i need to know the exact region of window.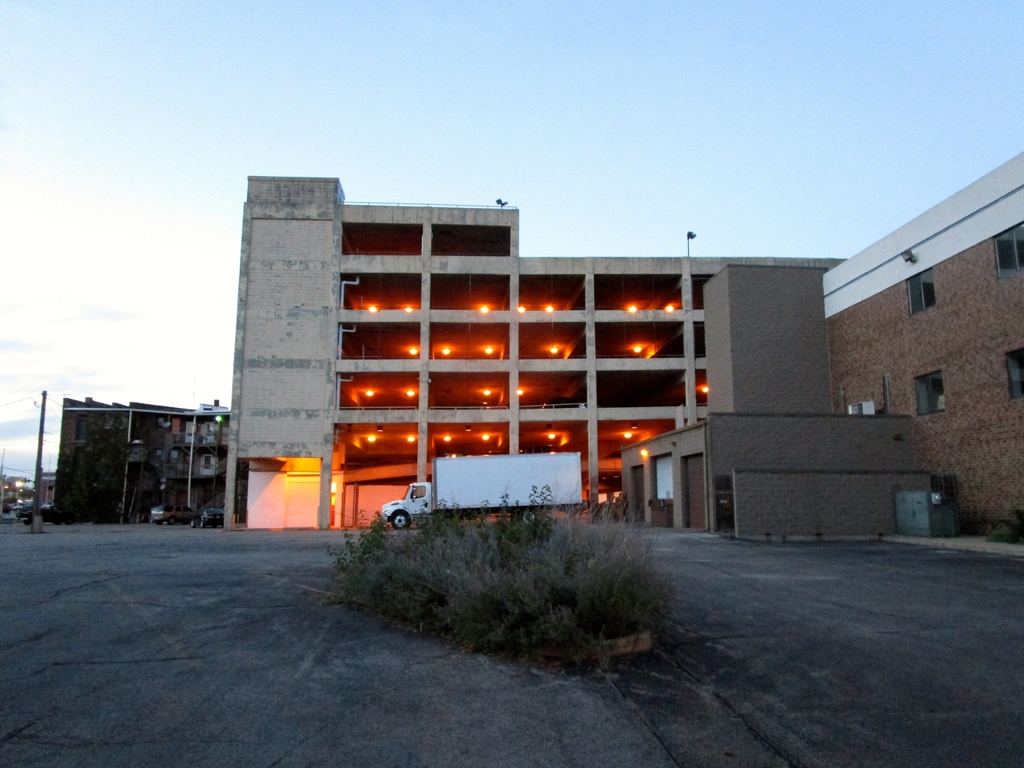
Region: box(903, 266, 936, 314).
